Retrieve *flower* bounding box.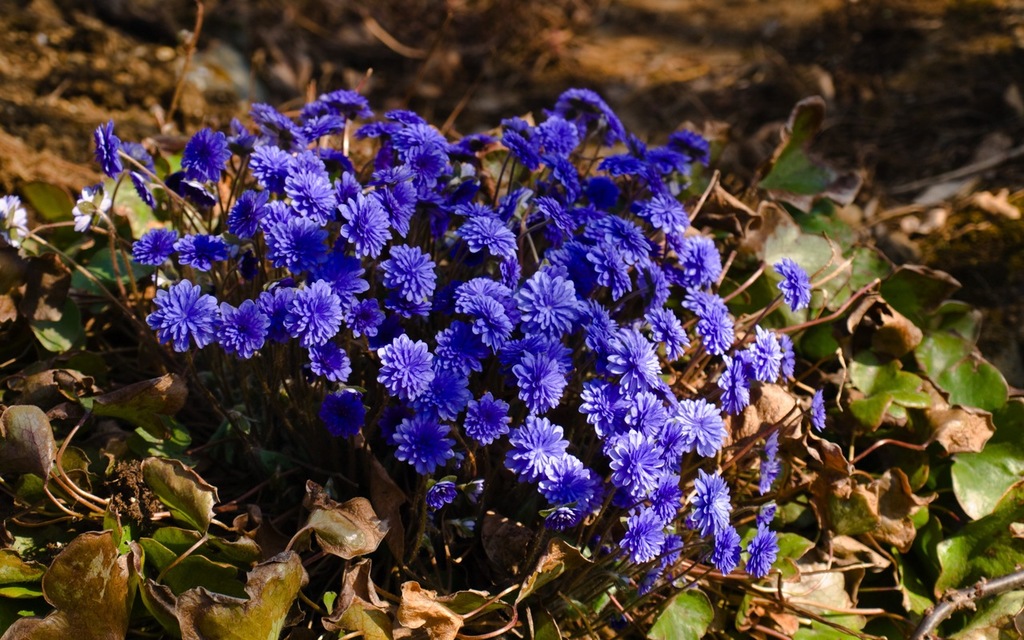
Bounding box: {"x1": 466, "y1": 274, "x2": 514, "y2": 335}.
